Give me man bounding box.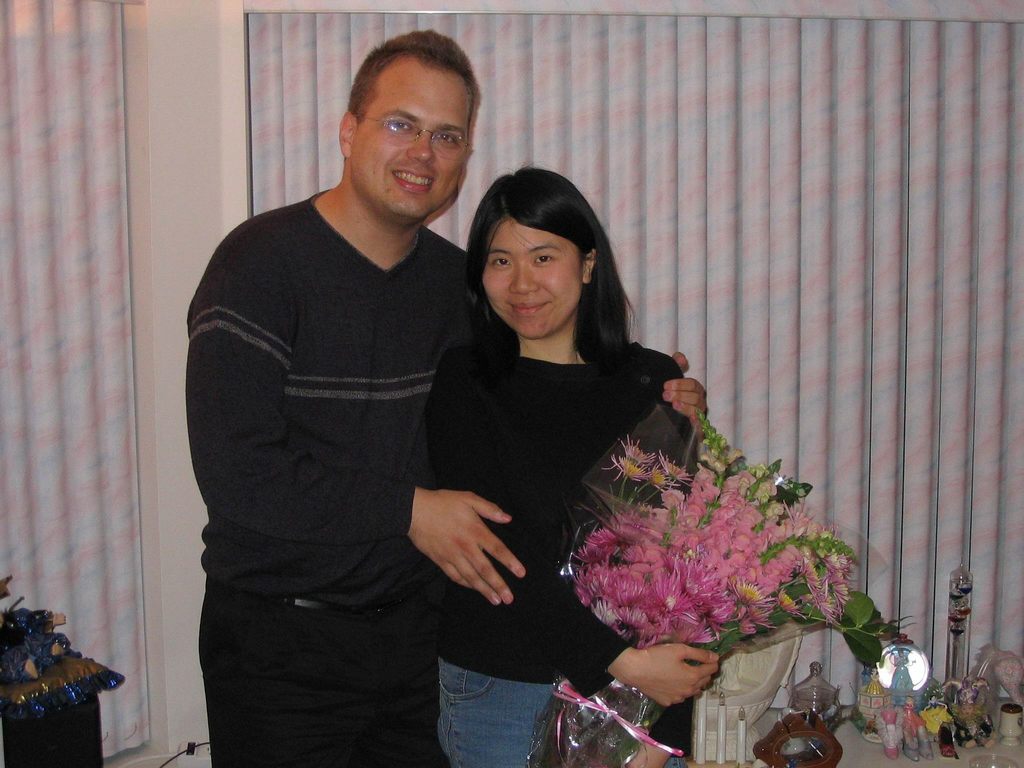
182 30 705 767.
